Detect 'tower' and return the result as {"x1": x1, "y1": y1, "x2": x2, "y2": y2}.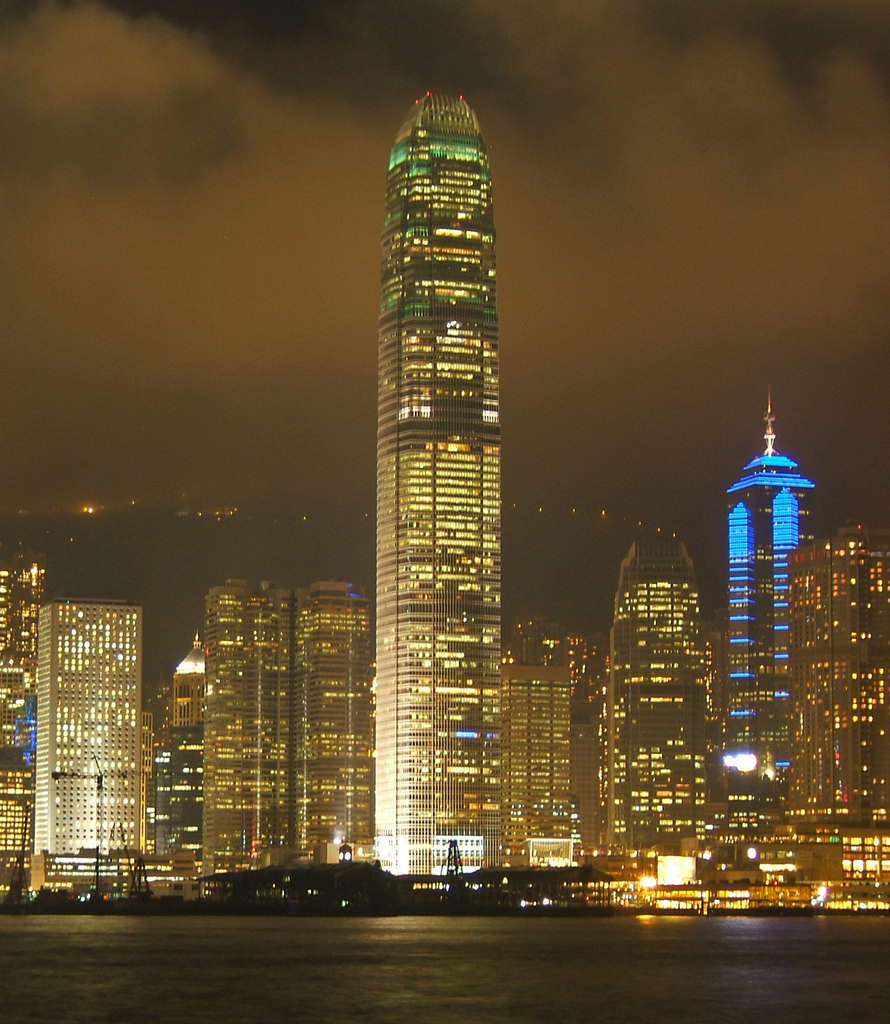
{"x1": 318, "y1": 86, "x2": 572, "y2": 801}.
